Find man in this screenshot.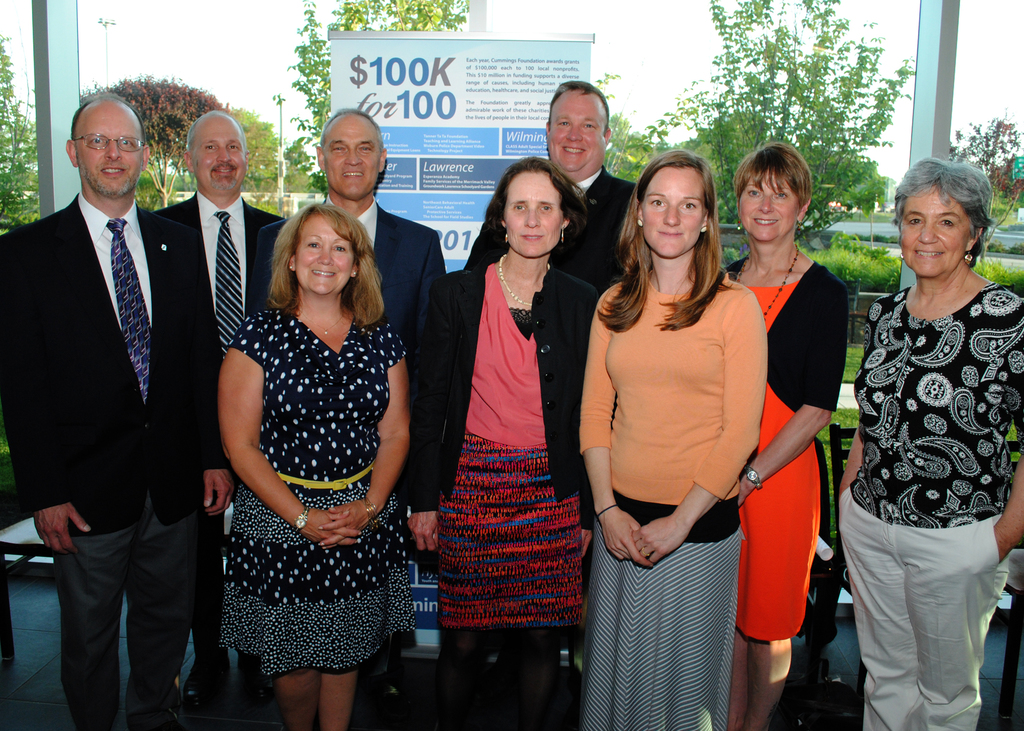
The bounding box for man is BBox(314, 103, 449, 553).
